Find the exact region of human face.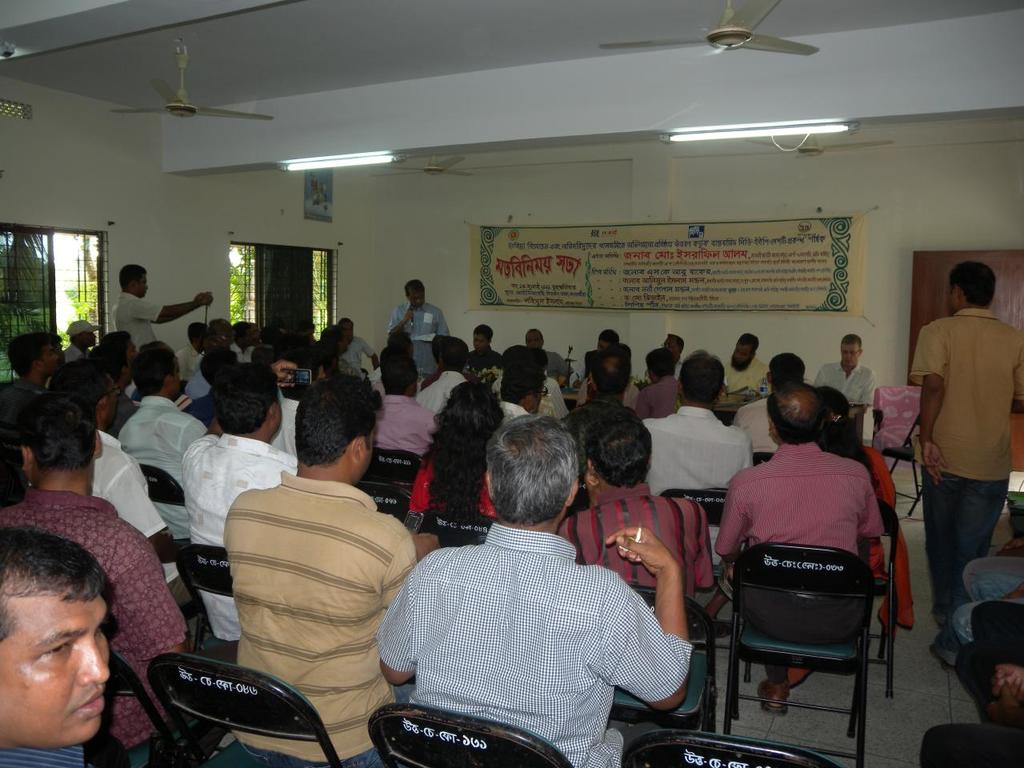
Exact region: (0, 583, 118, 739).
